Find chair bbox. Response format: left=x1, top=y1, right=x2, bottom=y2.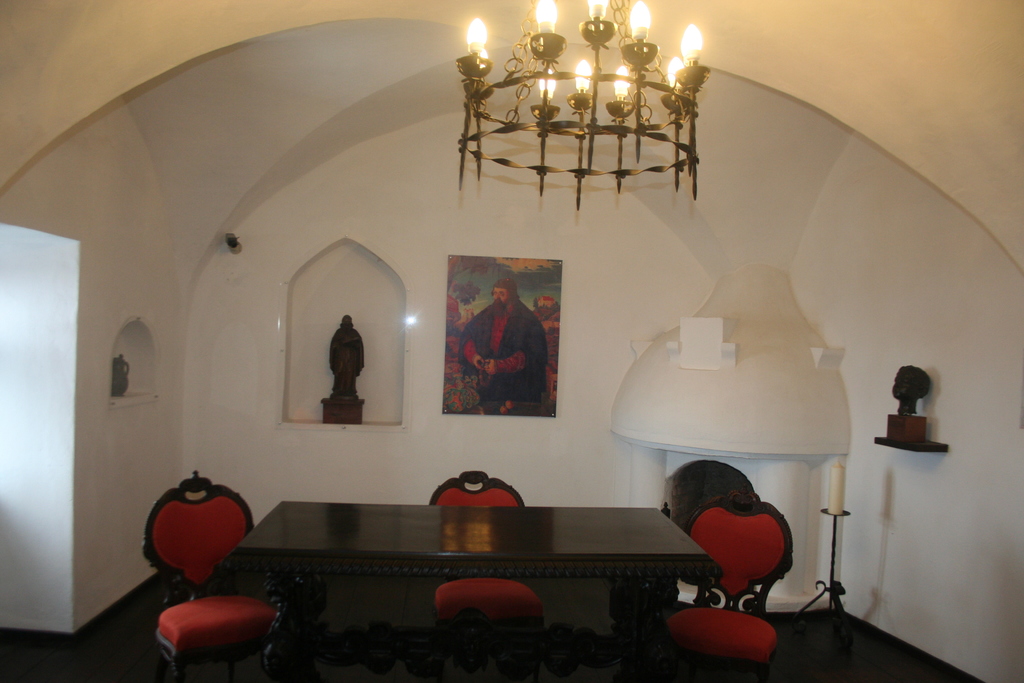
left=134, top=462, right=289, bottom=681.
